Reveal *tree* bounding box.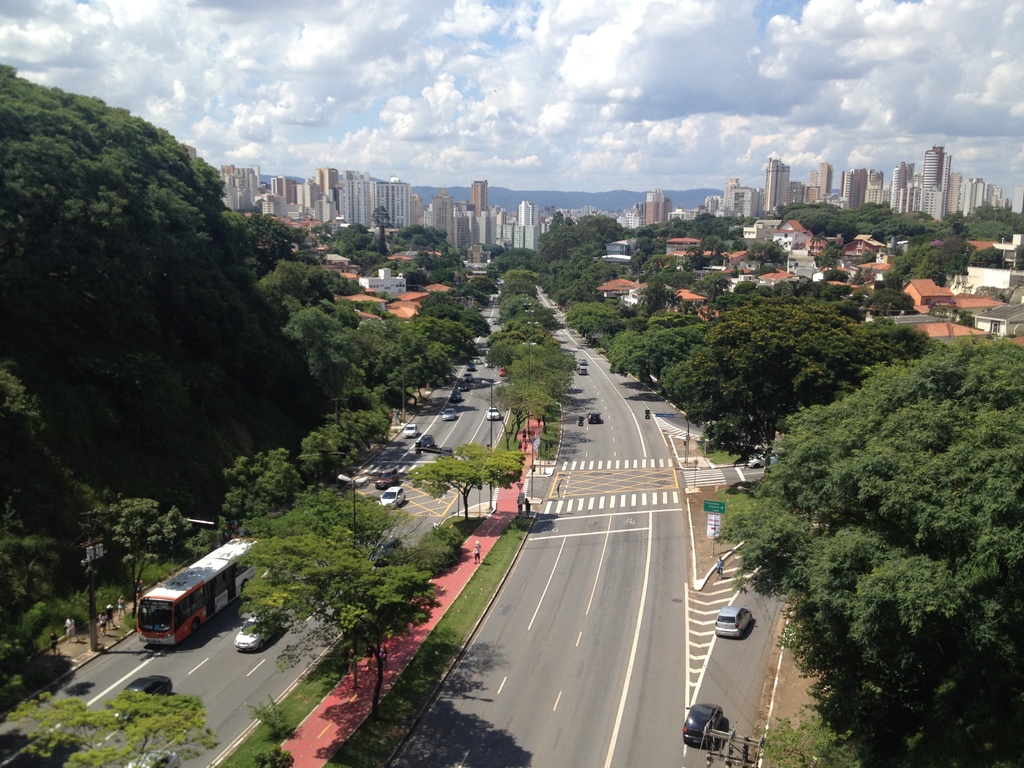
Revealed: bbox=[773, 192, 943, 248].
